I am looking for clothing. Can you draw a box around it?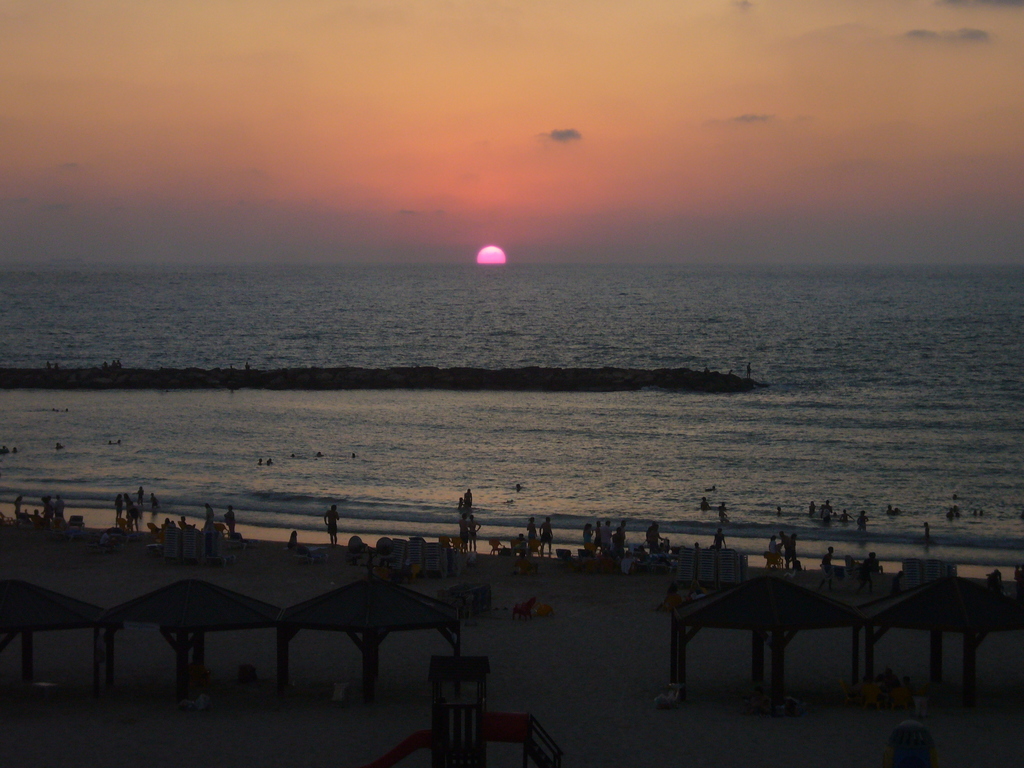
Sure, the bounding box is [602,528,612,550].
